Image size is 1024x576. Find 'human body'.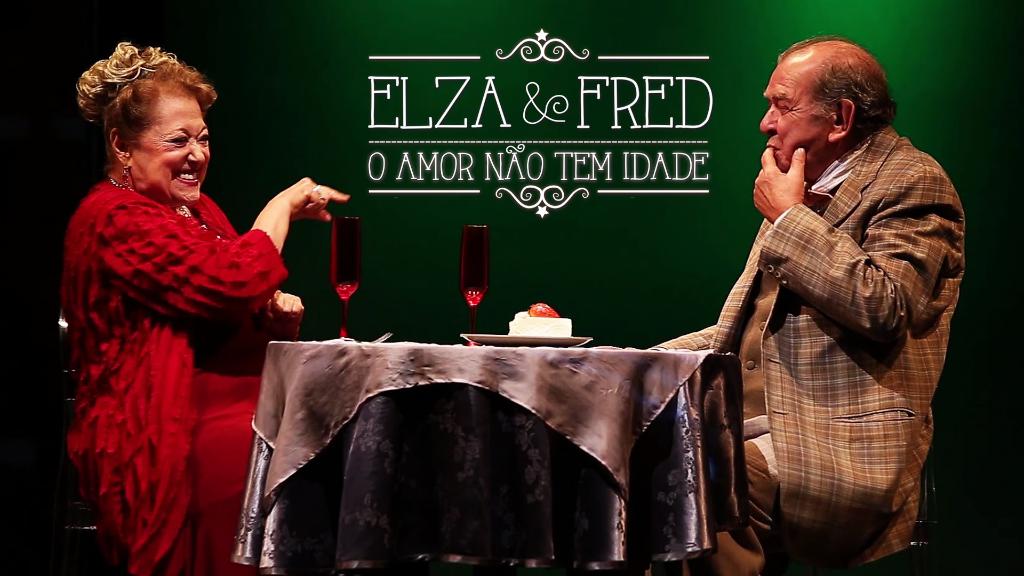
rect(44, 8, 275, 575).
